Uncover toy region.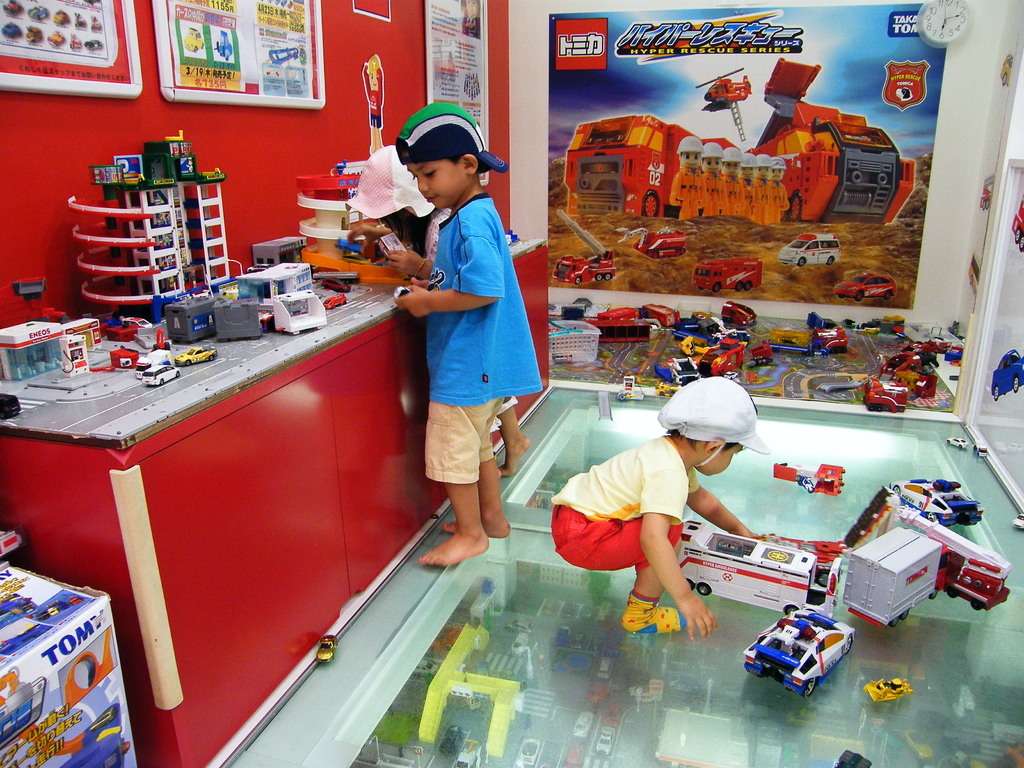
Uncovered: [left=265, top=282, right=326, bottom=331].
